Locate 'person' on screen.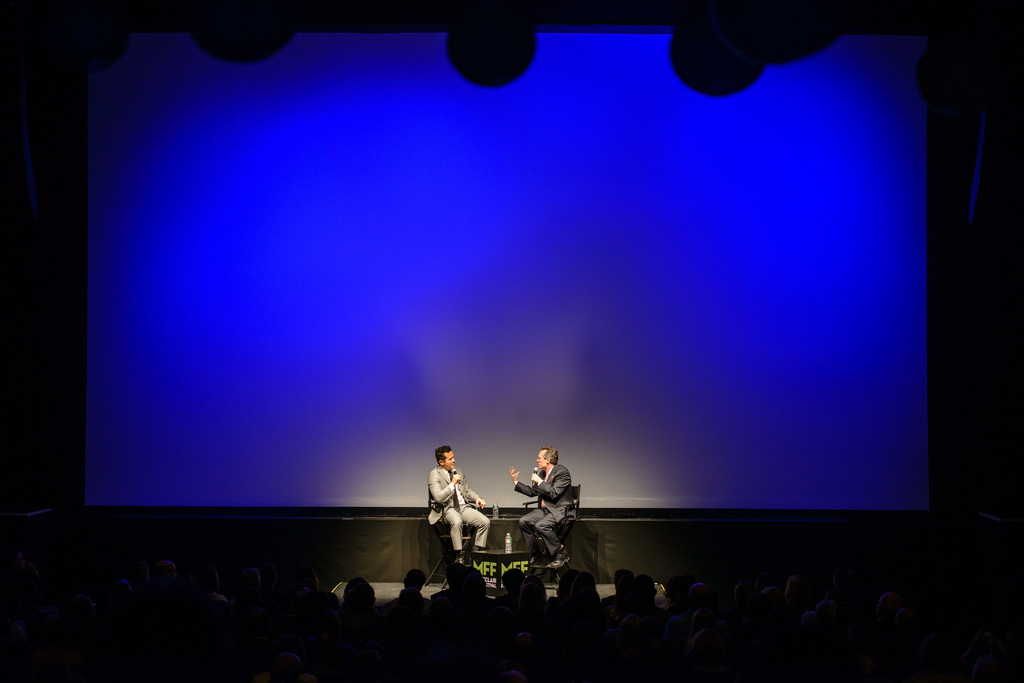
On screen at BBox(619, 565, 668, 609).
